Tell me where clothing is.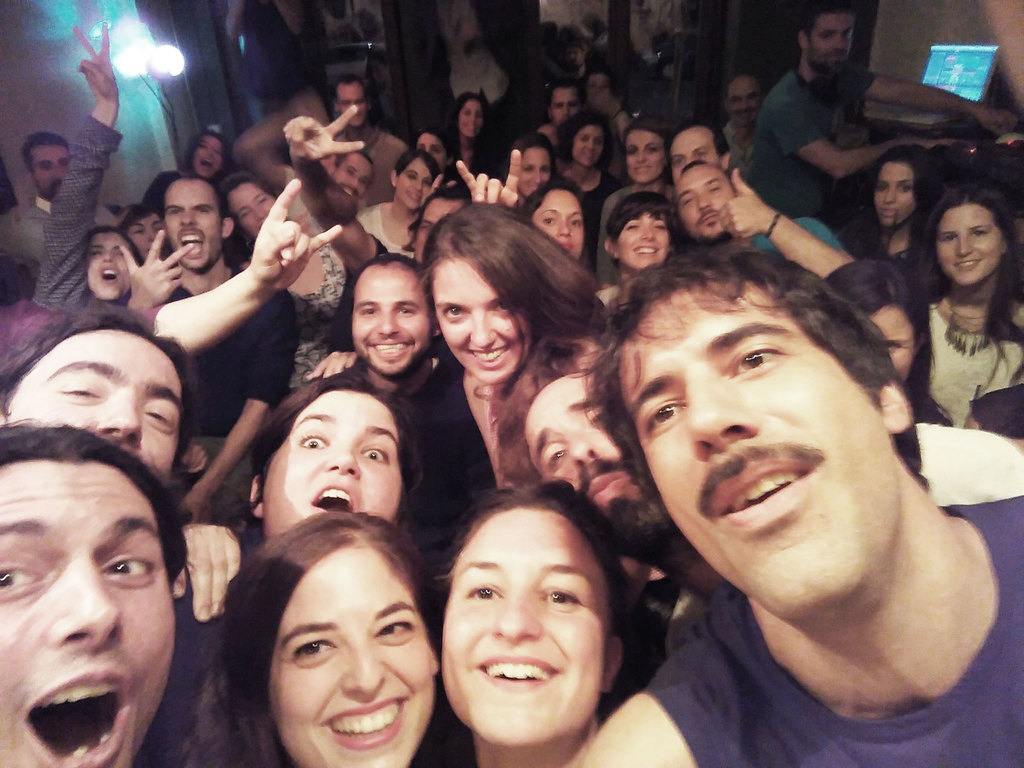
clothing is at 638:501:1023:767.
